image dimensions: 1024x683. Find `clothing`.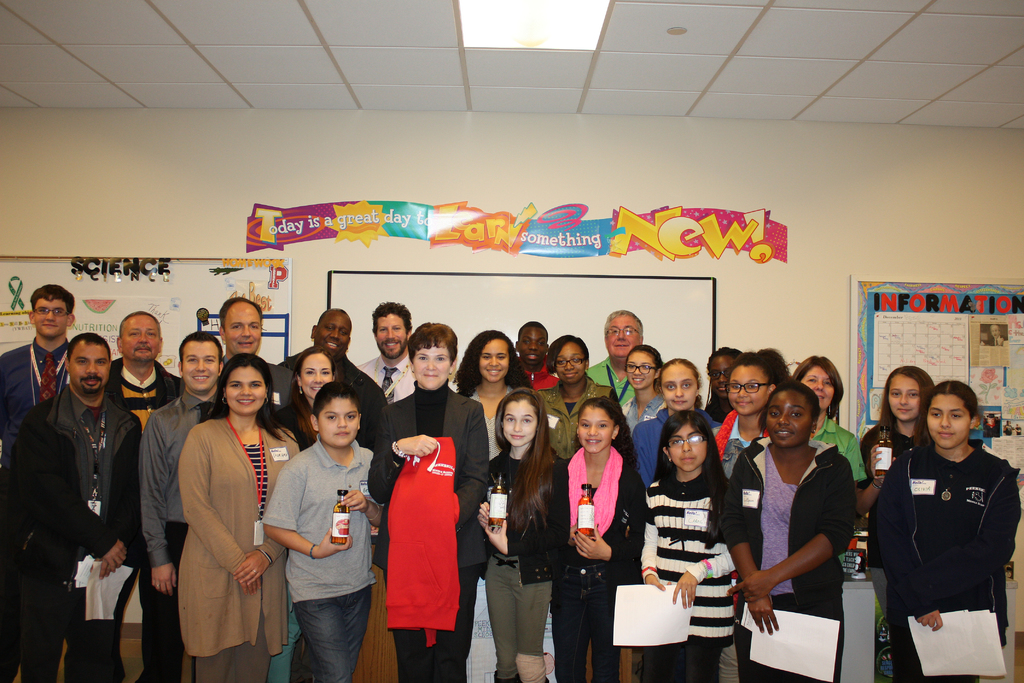
rect(716, 413, 775, 475).
